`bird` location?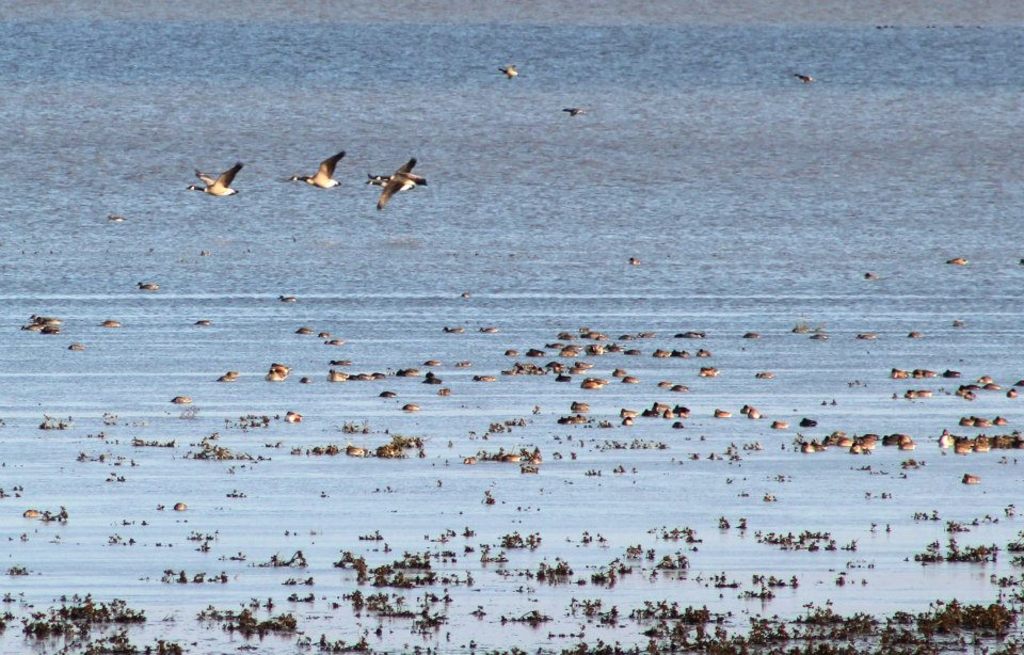
Rect(606, 368, 627, 380)
